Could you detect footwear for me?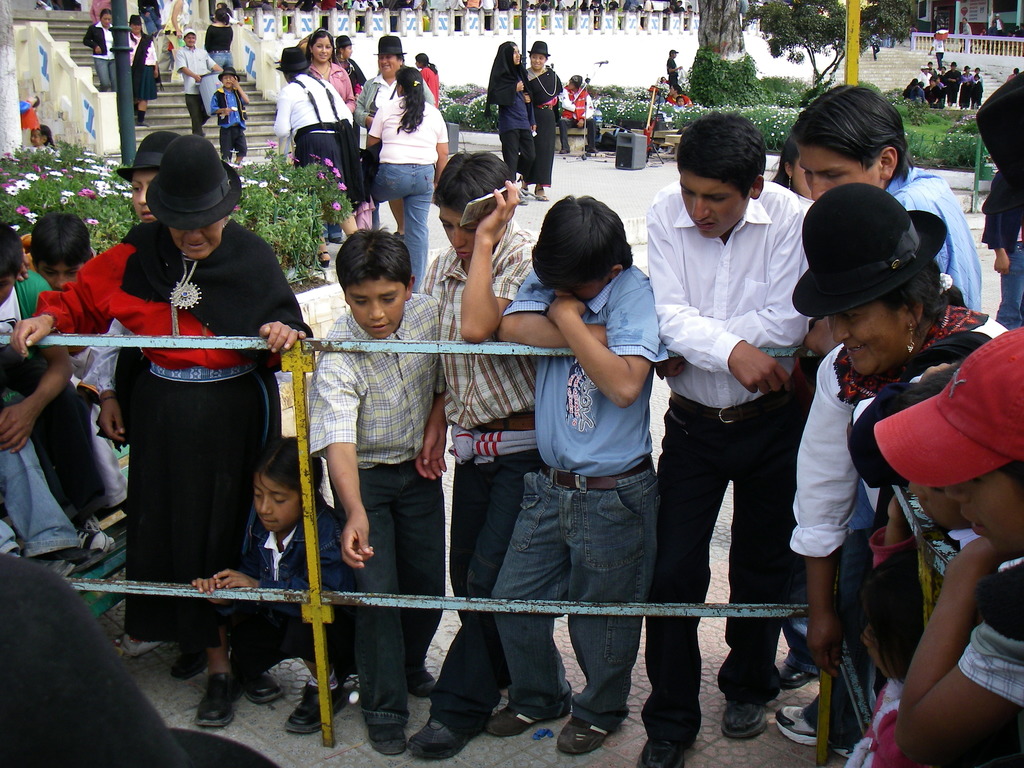
Detection result: [x1=173, y1=638, x2=213, y2=683].
